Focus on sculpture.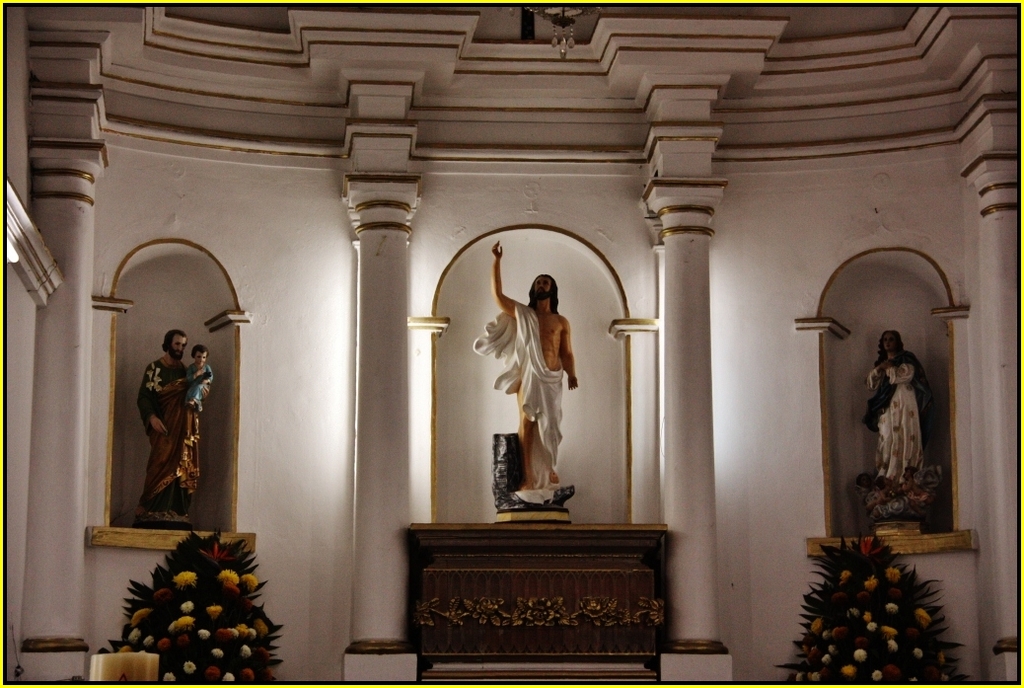
Focused at rect(843, 327, 928, 526).
